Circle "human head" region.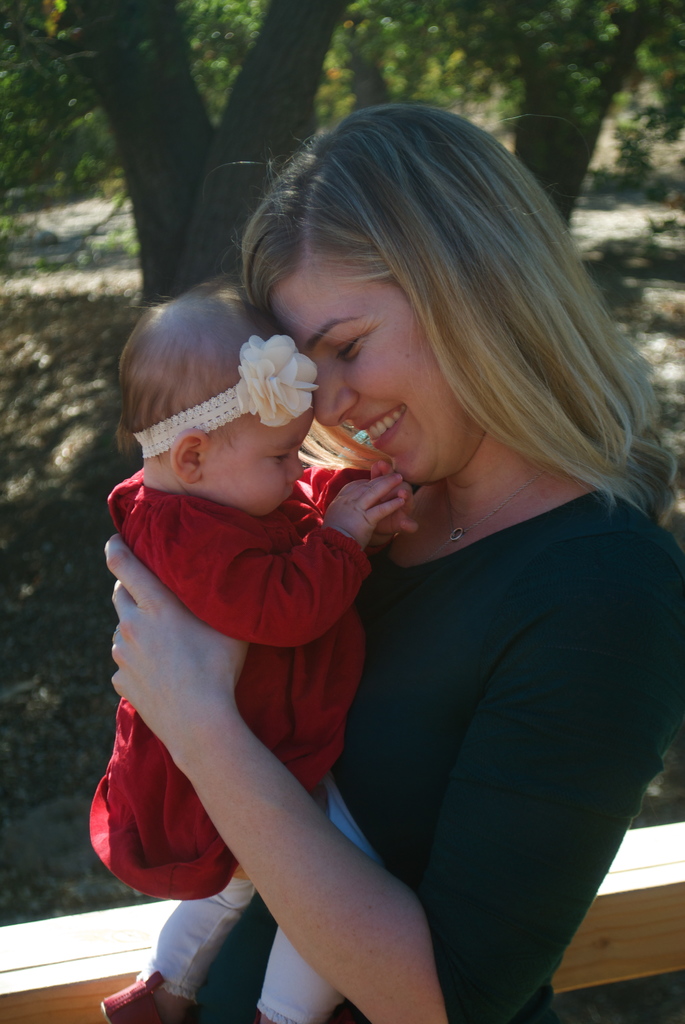
Region: <bbox>242, 99, 672, 536</bbox>.
